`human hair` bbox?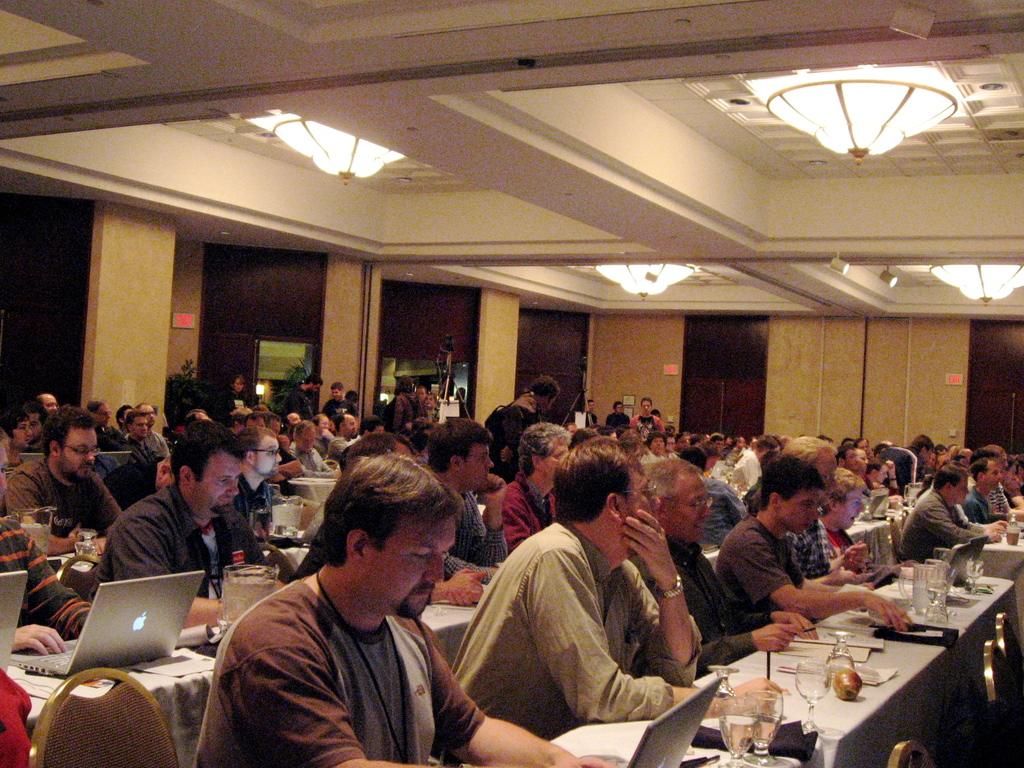
{"left": 231, "top": 372, "right": 243, "bottom": 387}
